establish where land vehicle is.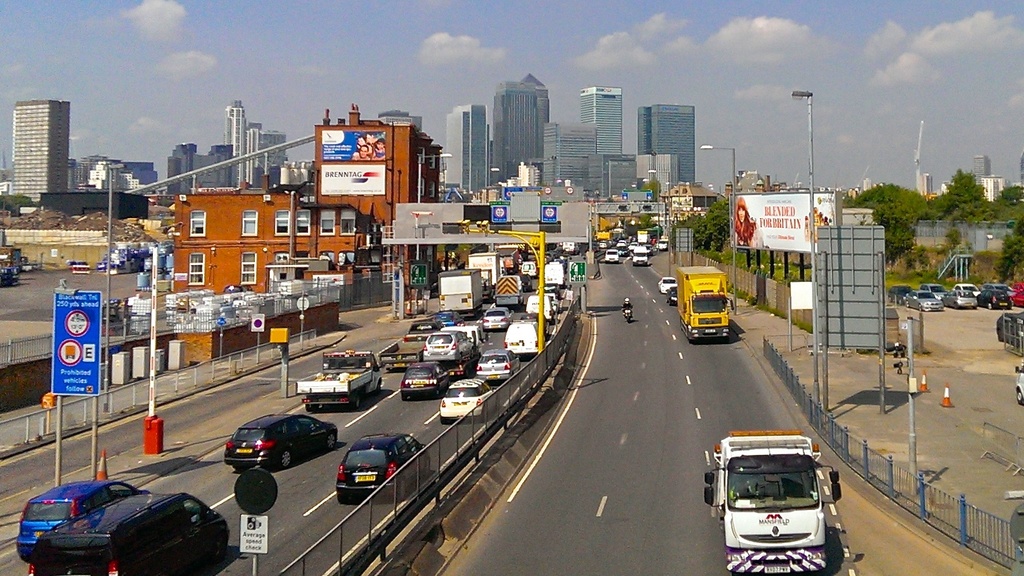
Established at x1=631 y1=245 x2=650 y2=269.
